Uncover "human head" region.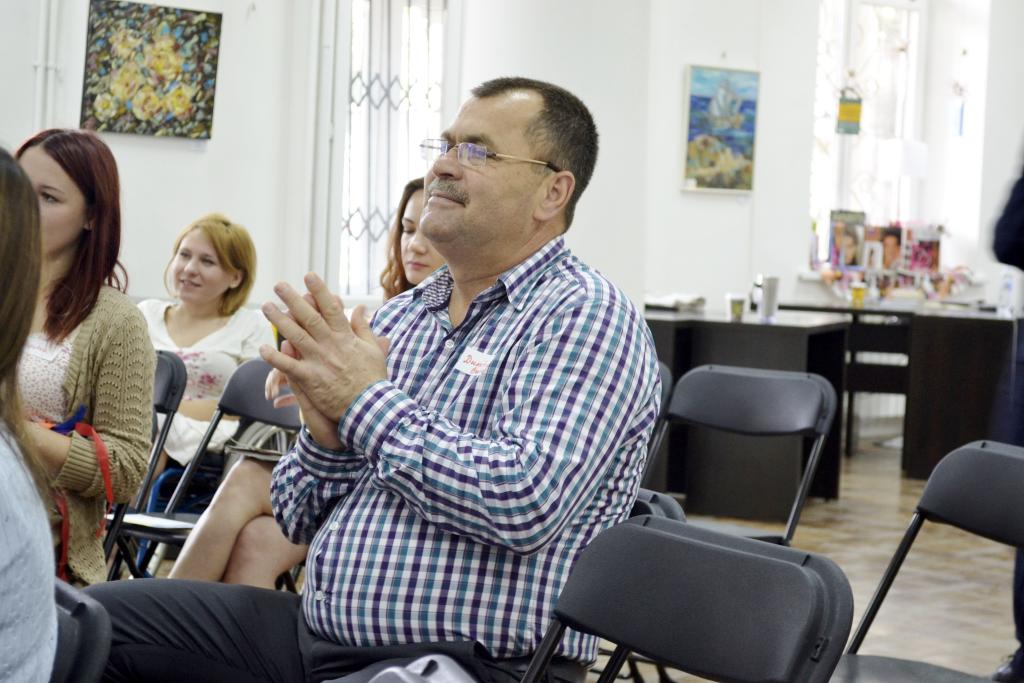
Uncovered: pyautogui.locateOnScreen(881, 229, 899, 268).
